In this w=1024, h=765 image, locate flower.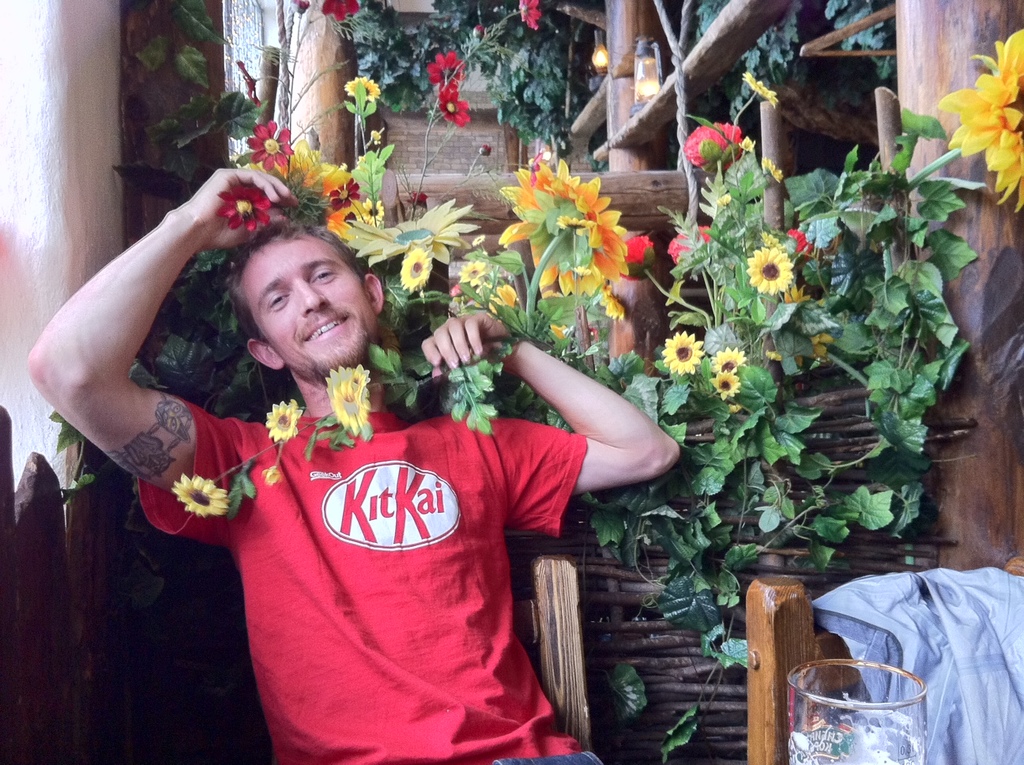
Bounding box: pyautogui.locateOnScreen(270, 398, 297, 444).
